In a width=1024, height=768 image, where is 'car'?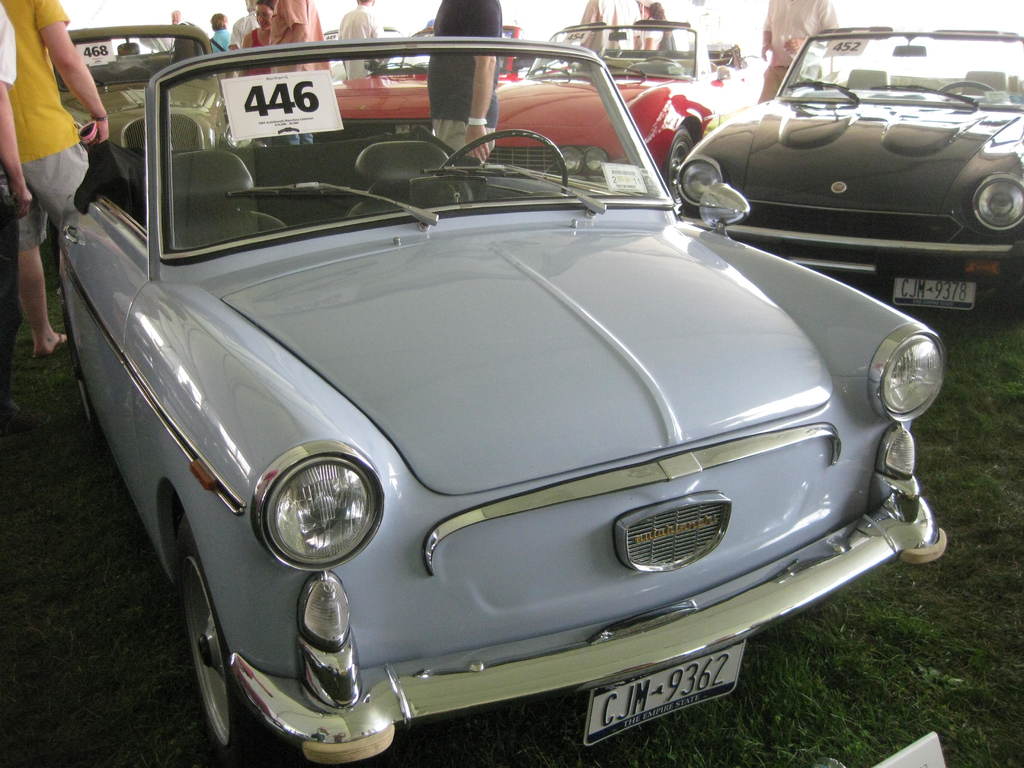
bbox=[326, 13, 761, 192].
